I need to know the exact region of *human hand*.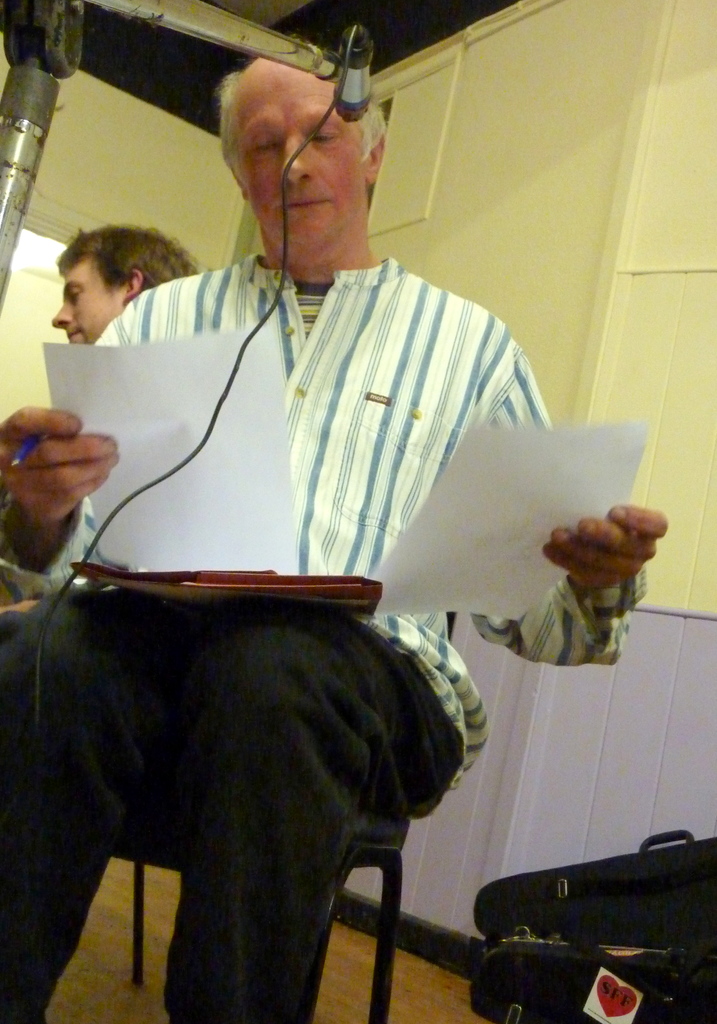
Region: [left=4, top=400, right=115, bottom=513].
